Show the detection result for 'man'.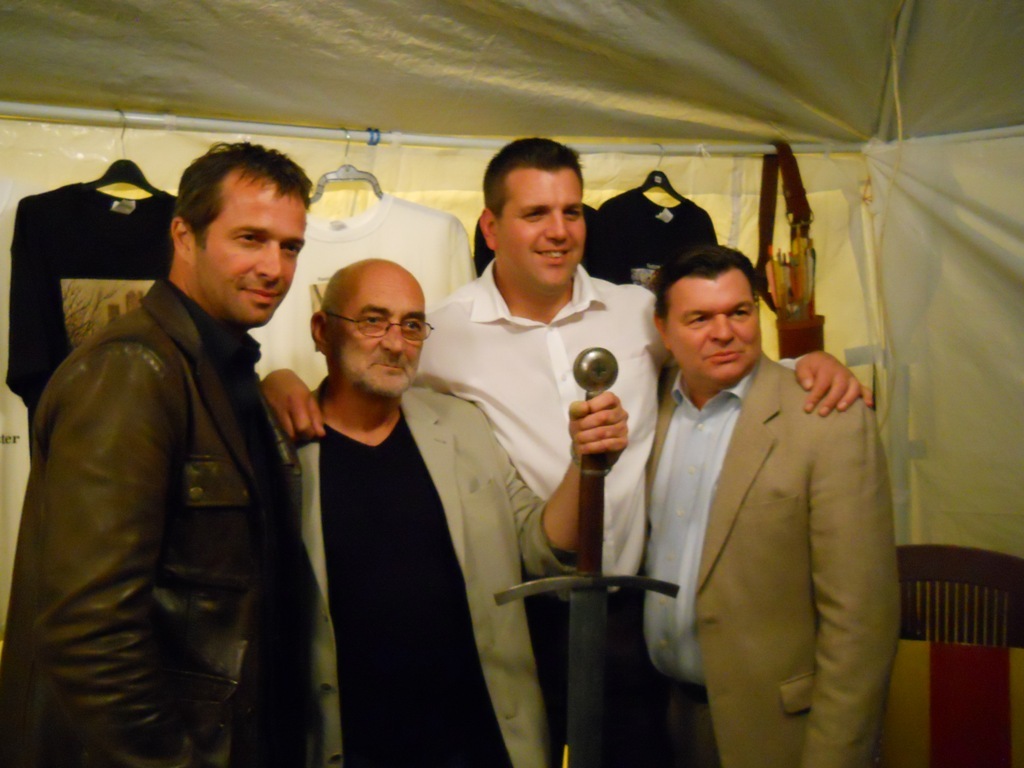
bbox=[53, 150, 332, 767].
